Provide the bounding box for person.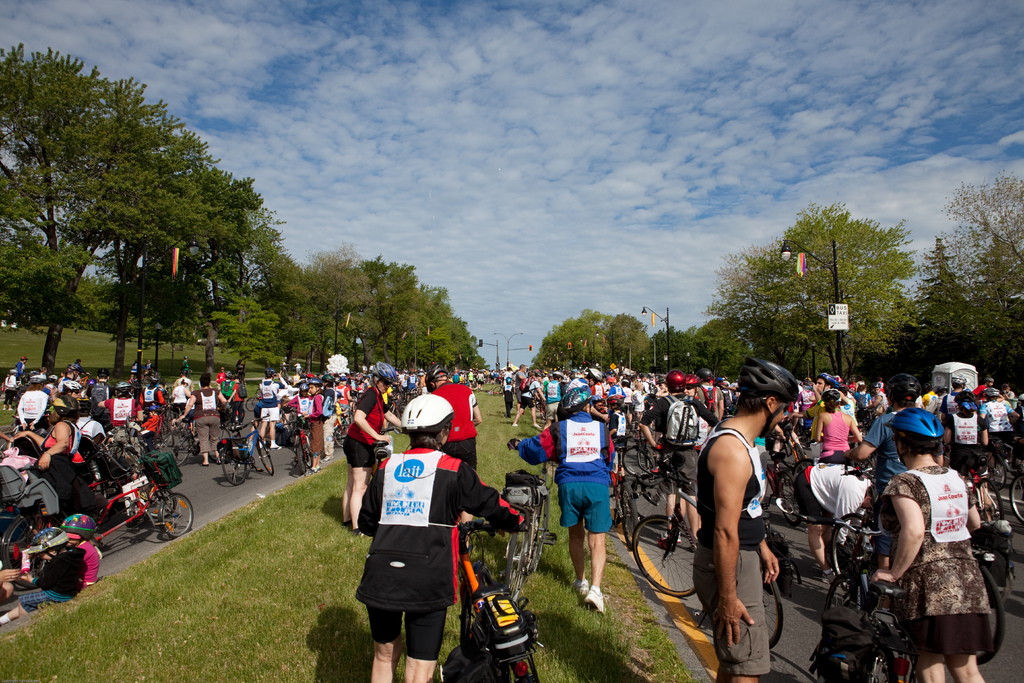
[x1=1, y1=365, x2=25, y2=411].
